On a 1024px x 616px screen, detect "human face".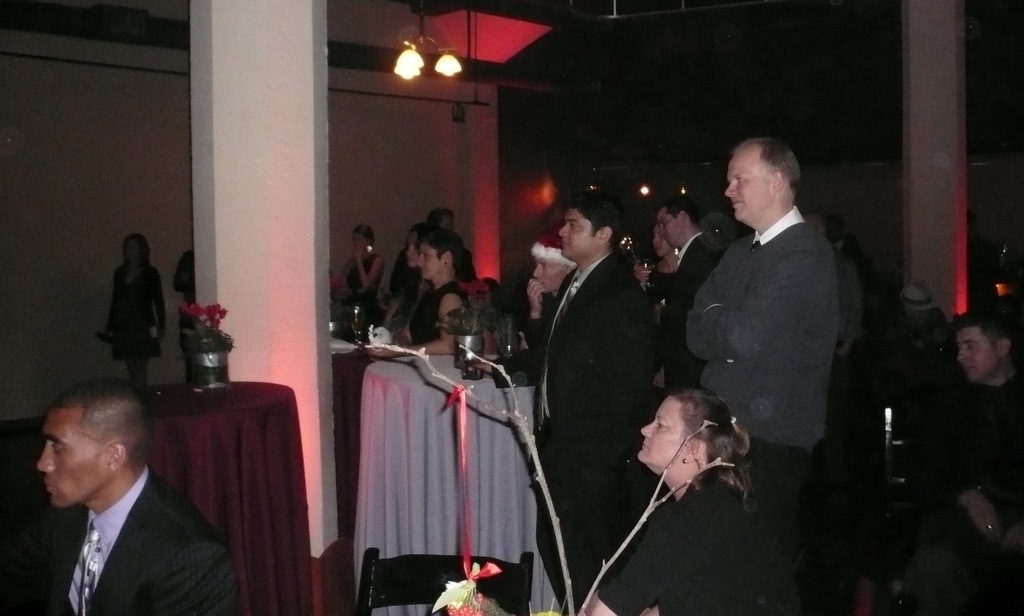
[35, 408, 98, 512].
